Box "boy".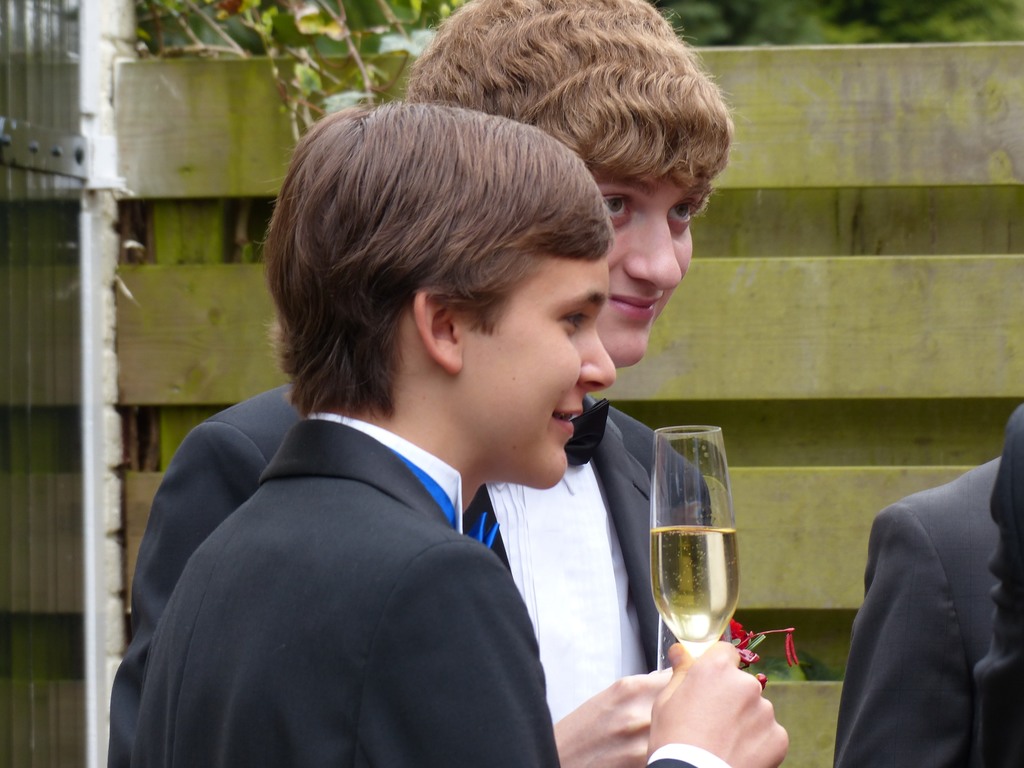
[x1=106, y1=0, x2=723, y2=765].
